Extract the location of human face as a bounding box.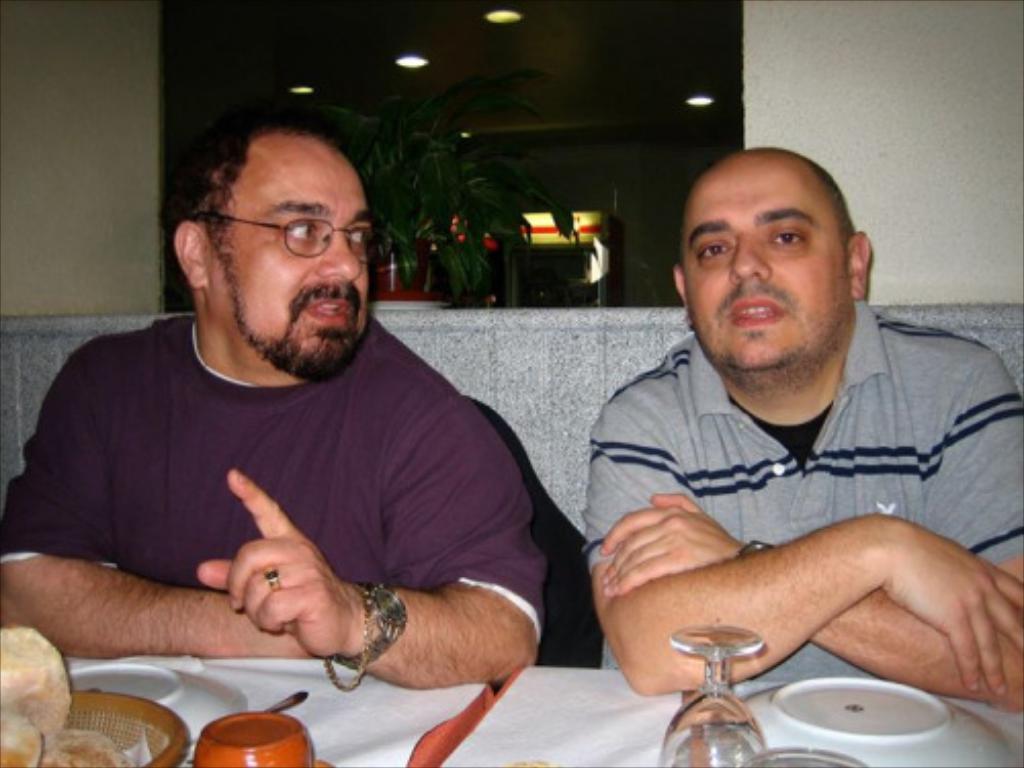
[686, 164, 844, 375].
